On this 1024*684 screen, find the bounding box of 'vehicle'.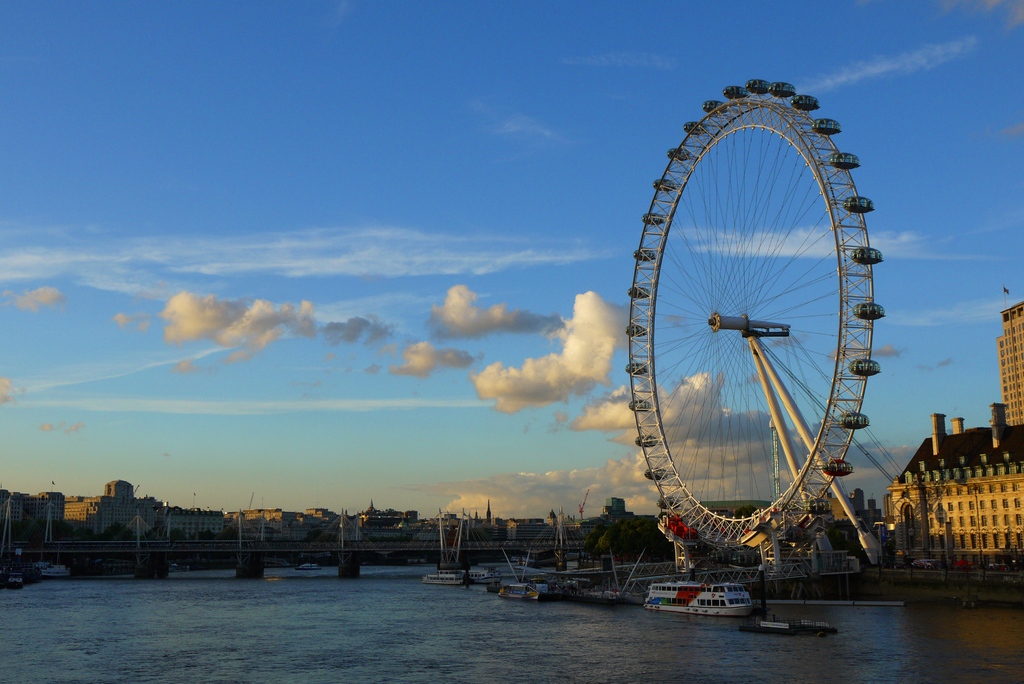
Bounding box: box(295, 562, 319, 573).
